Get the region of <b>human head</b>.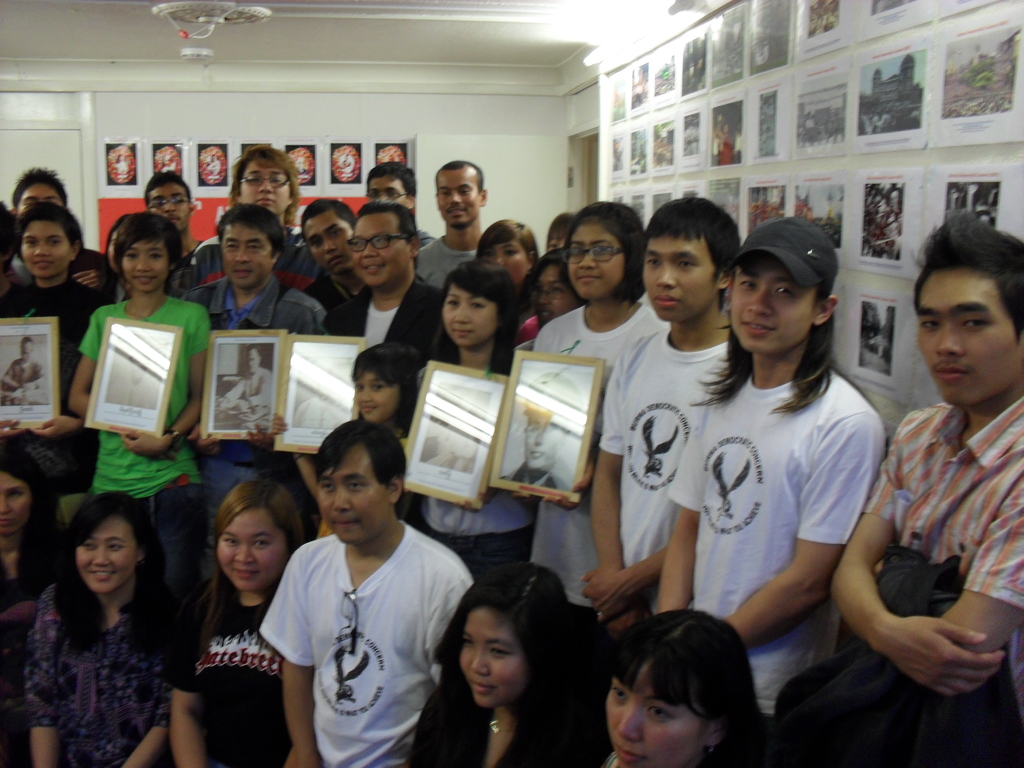
(602, 611, 750, 767).
